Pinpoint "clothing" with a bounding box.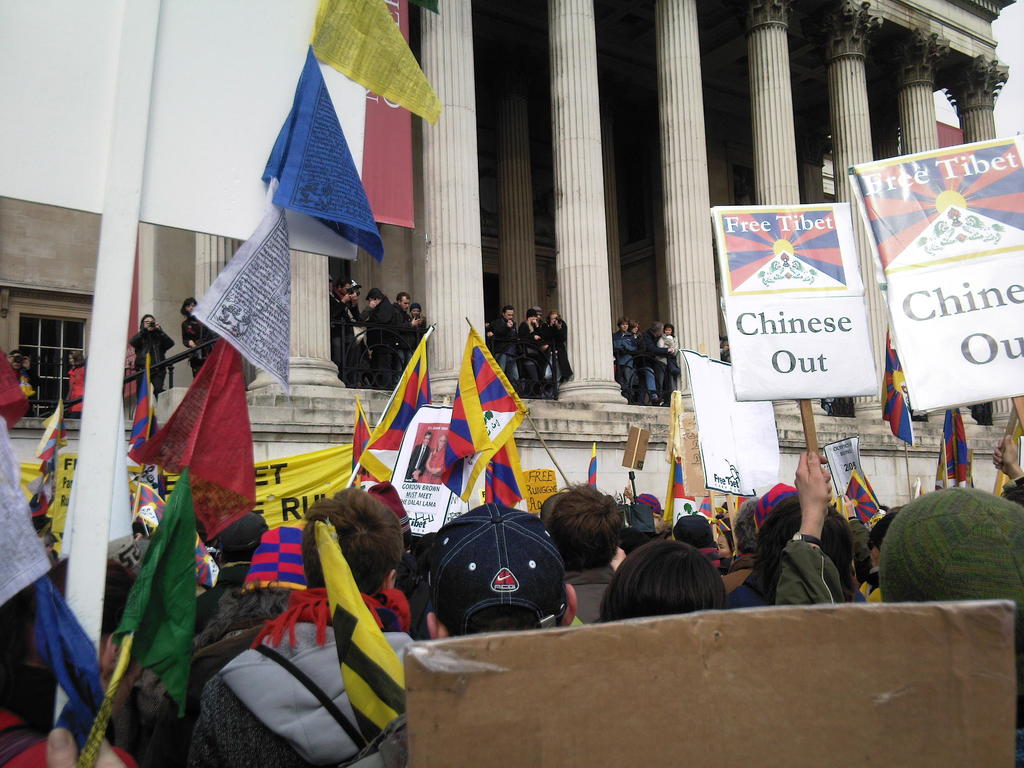
<region>126, 317, 179, 406</region>.
